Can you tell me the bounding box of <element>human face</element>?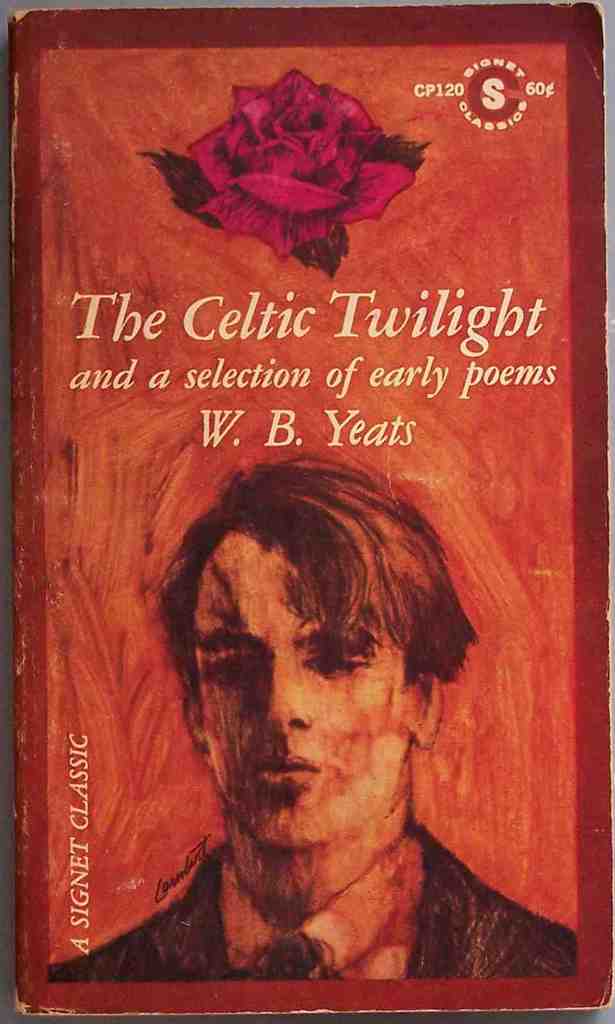
box(200, 533, 408, 837).
